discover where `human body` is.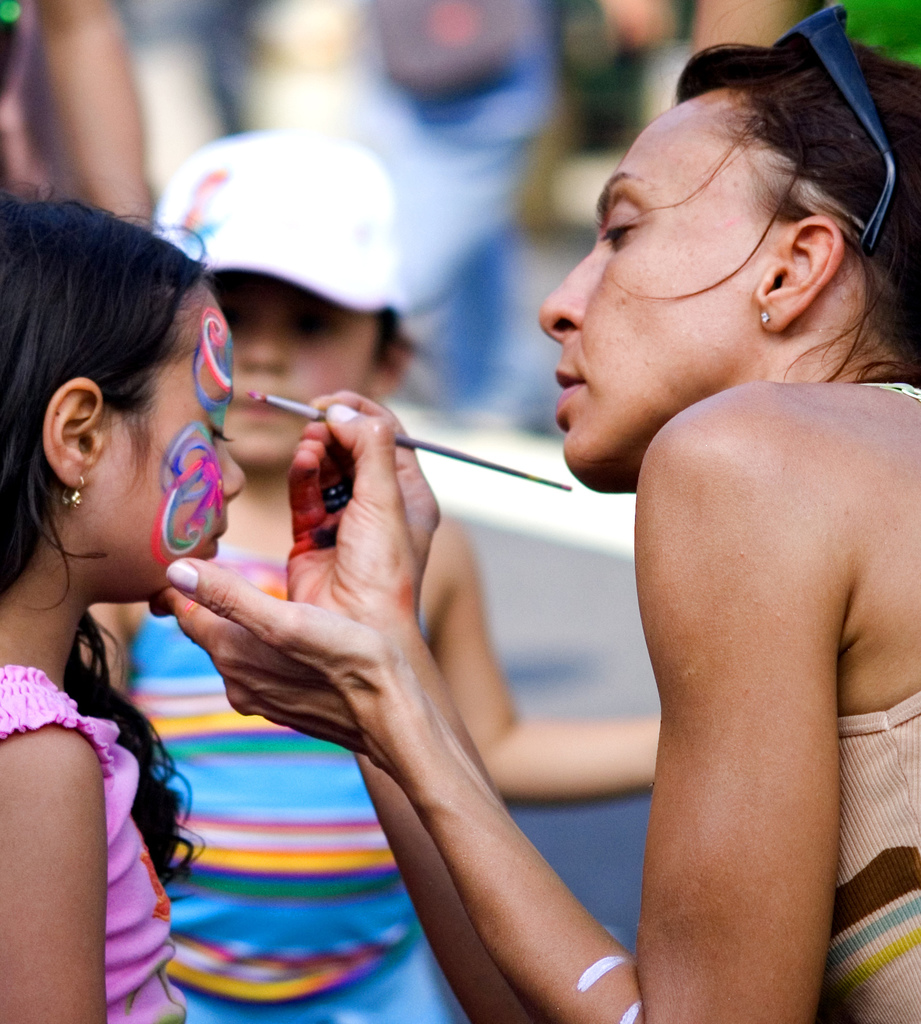
Discovered at 0/608/187/1023.
